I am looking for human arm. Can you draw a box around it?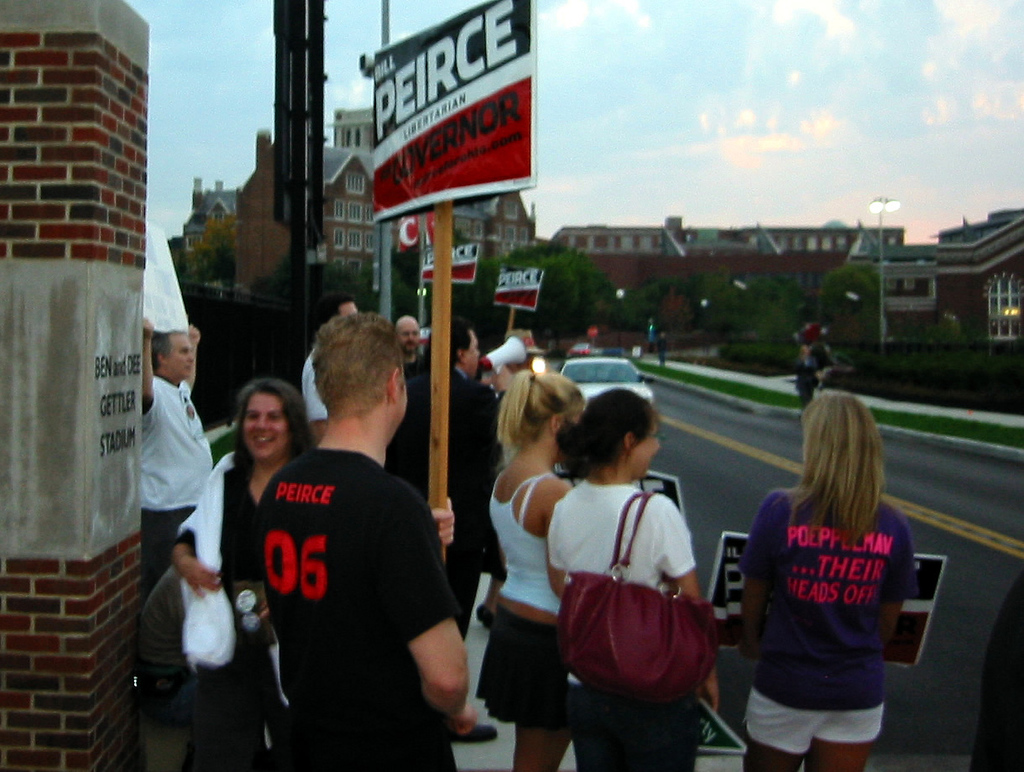
Sure, the bounding box is locate(377, 504, 488, 749).
